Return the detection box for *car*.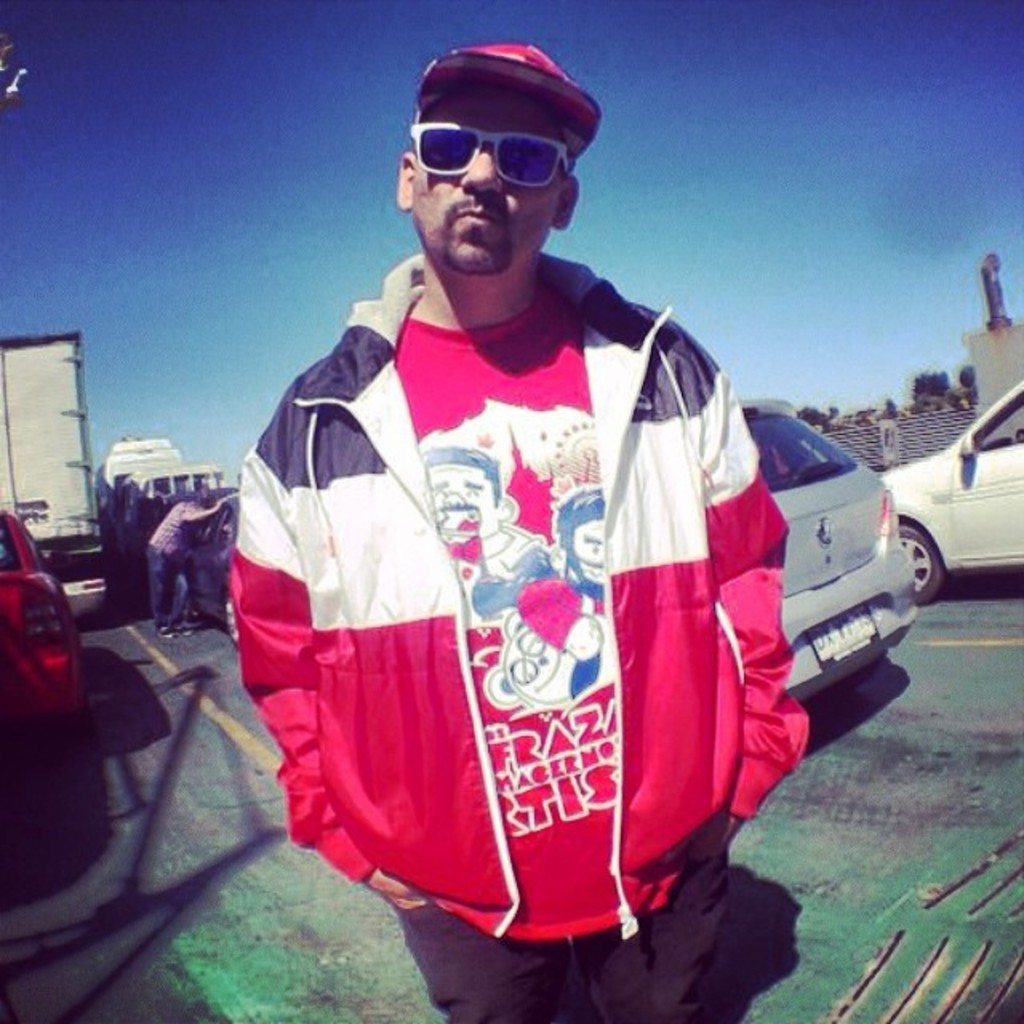
x1=181 y1=490 x2=240 y2=648.
